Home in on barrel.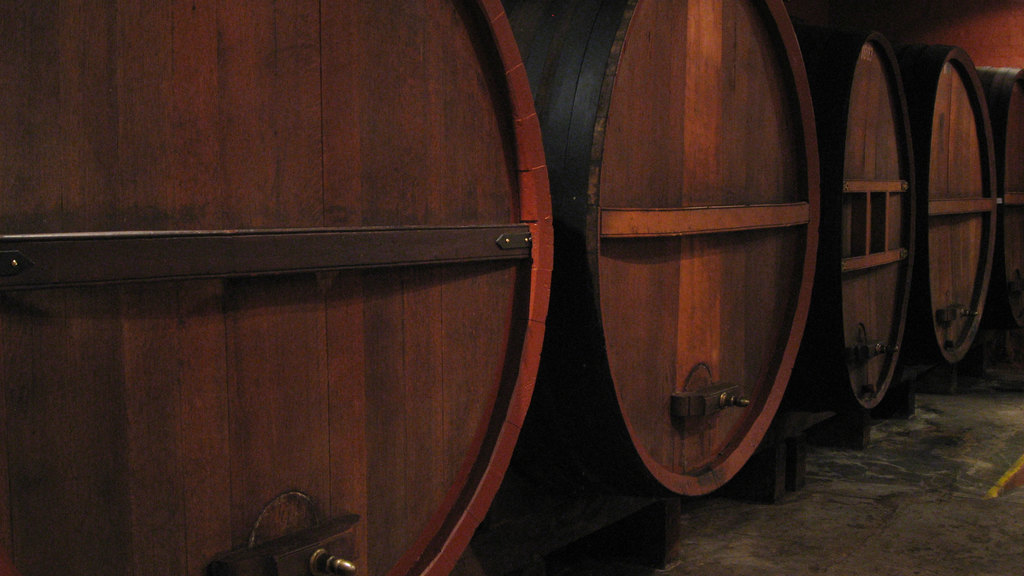
Homed in at {"x1": 0, "y1": 0, "x2": 554, "y2": 575}.
